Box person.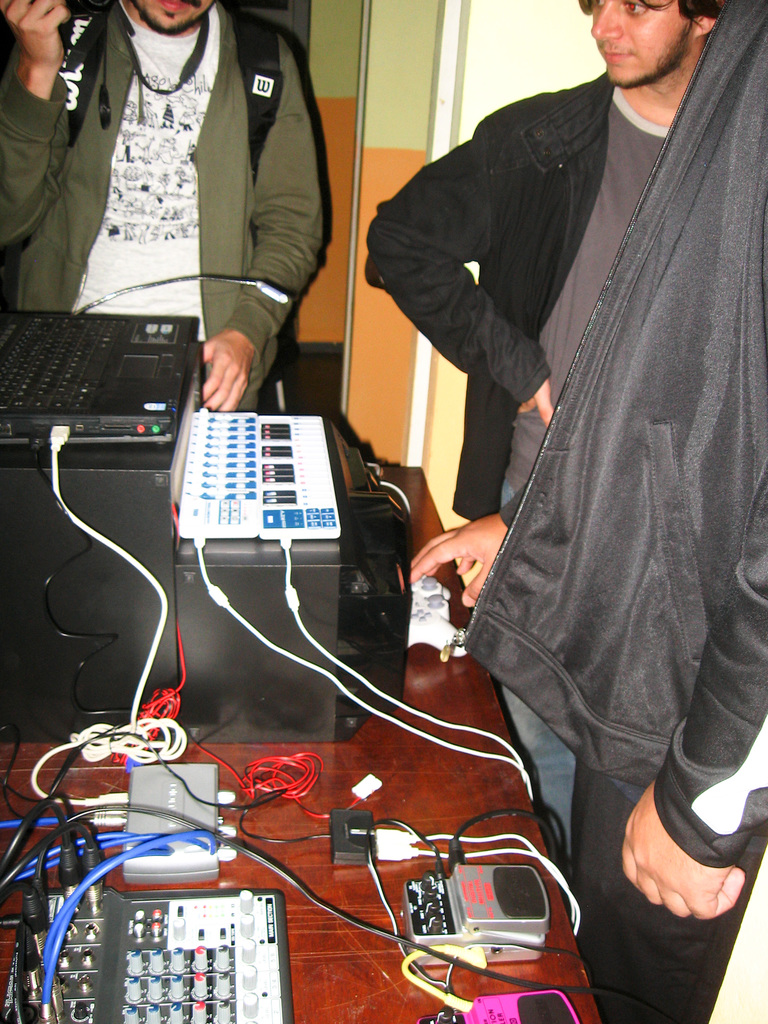
detection(360, 0, 728, 520).
